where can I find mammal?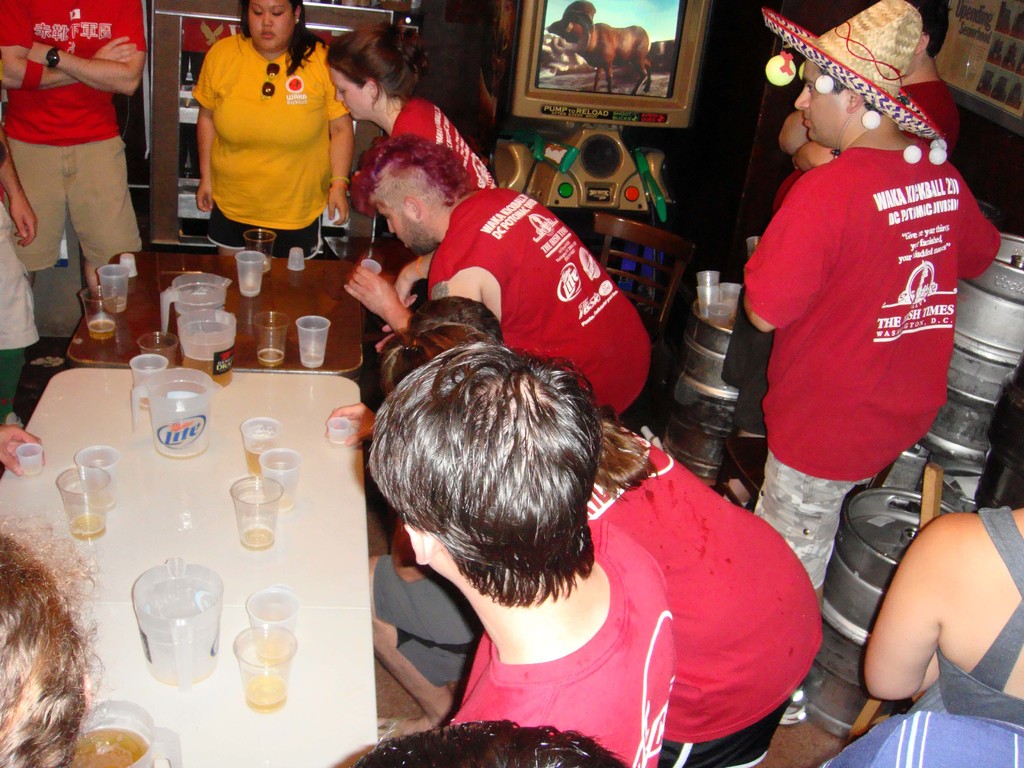
You can find it at [x1=735, y1=1, x2=963, y2=500].
